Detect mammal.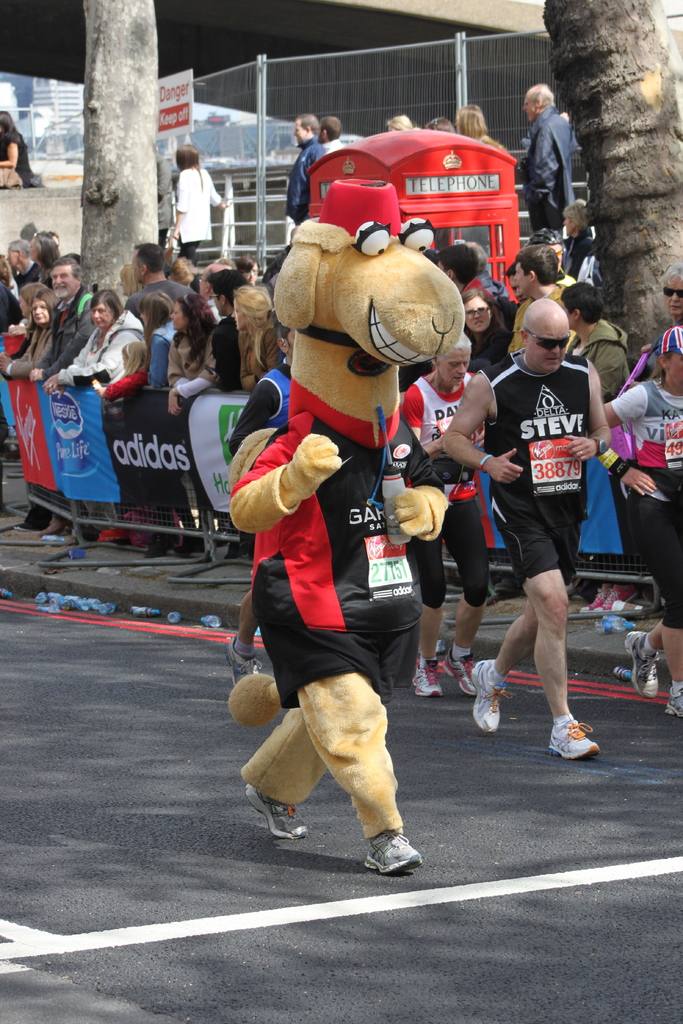
Detected at BBox(597, 323, 681, 719).
